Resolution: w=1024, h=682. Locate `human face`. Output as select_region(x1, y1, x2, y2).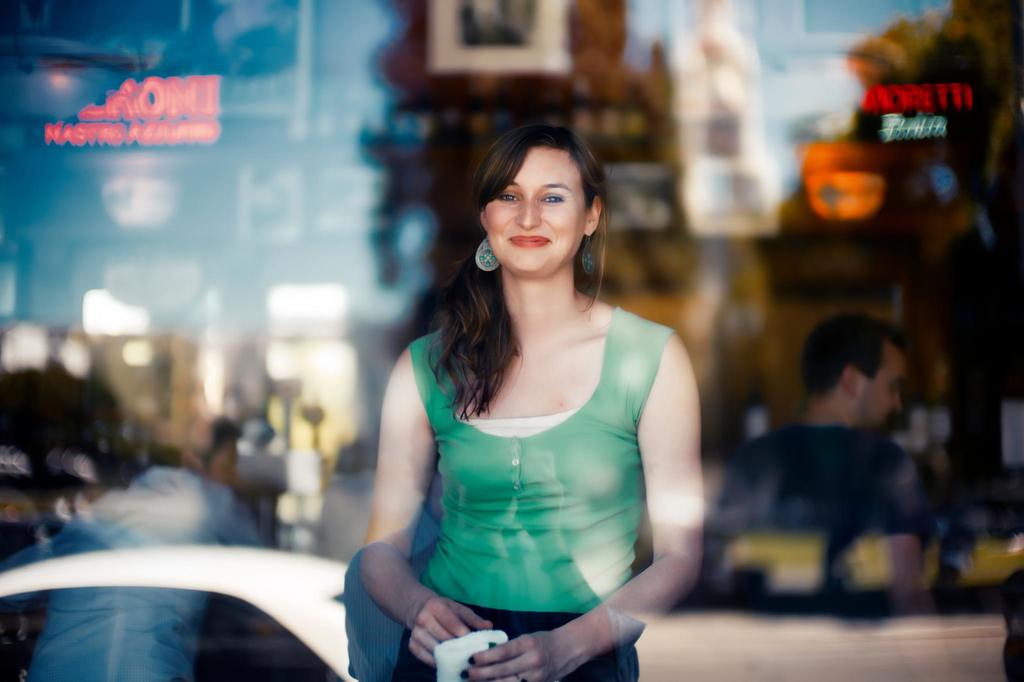
select_region(488, 145, 588, 284).
